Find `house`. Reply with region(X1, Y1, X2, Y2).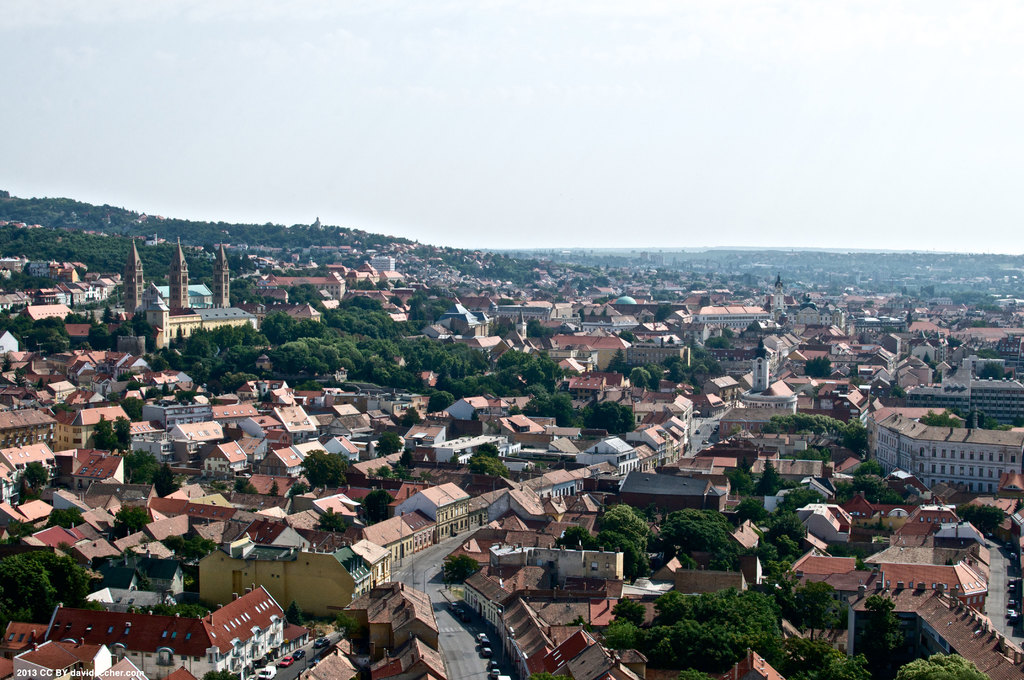
region(696, 305, 769, 334).
